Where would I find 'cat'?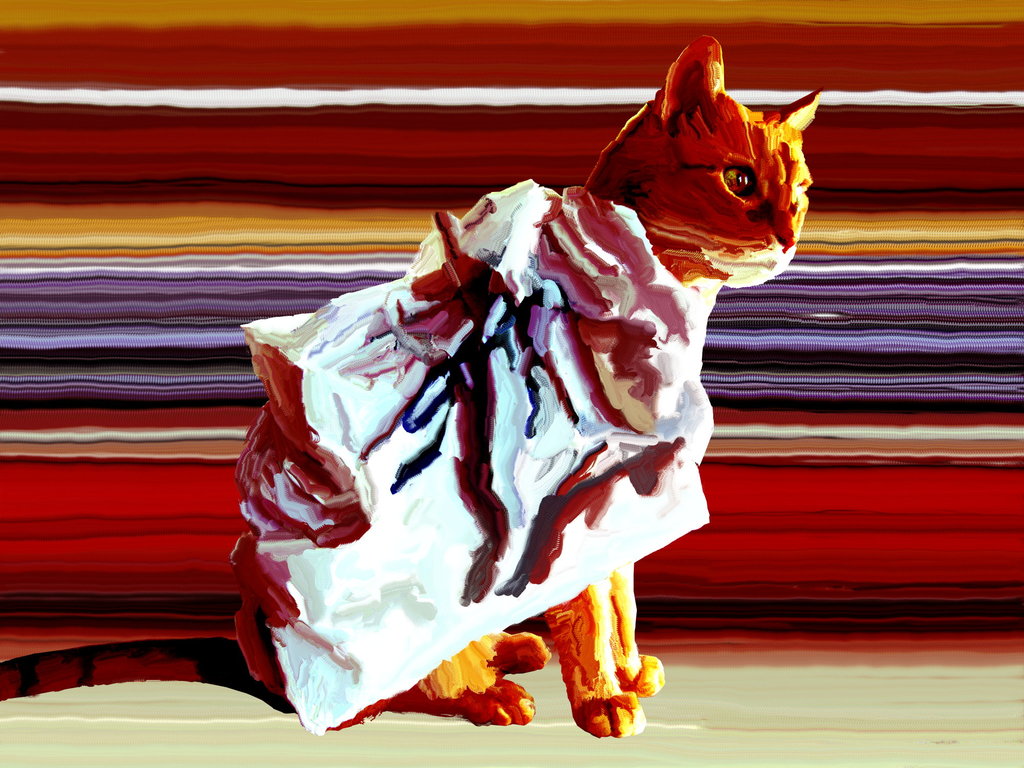
At pyautogui.locateOnScreen(0, 33, 822, 739).
